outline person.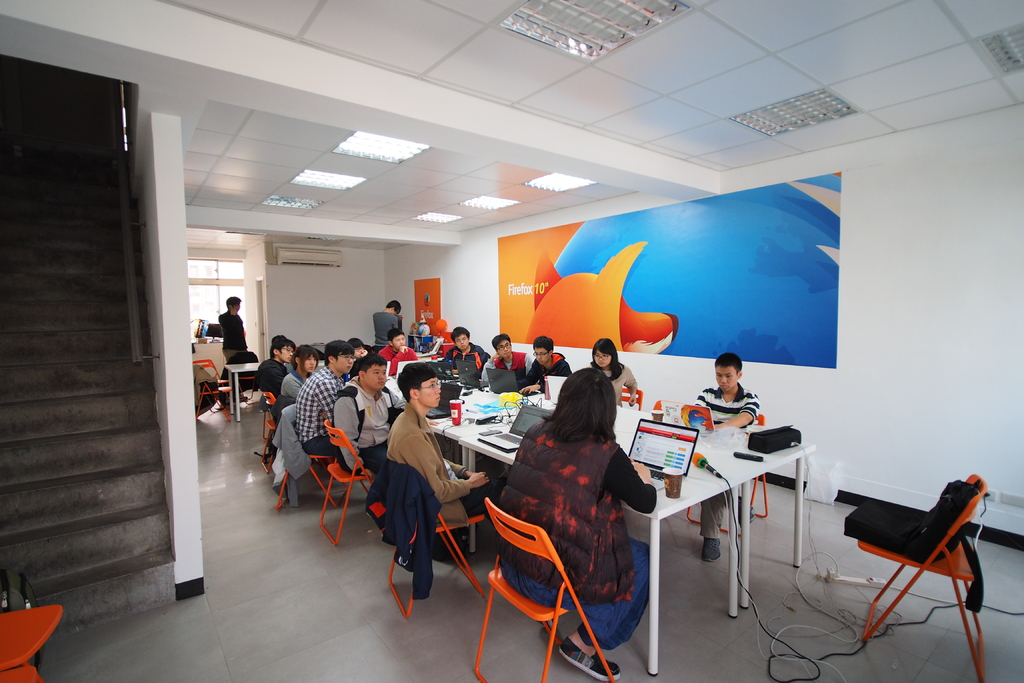
Outline: (left=280, top=344, right=317, bottom=394).
